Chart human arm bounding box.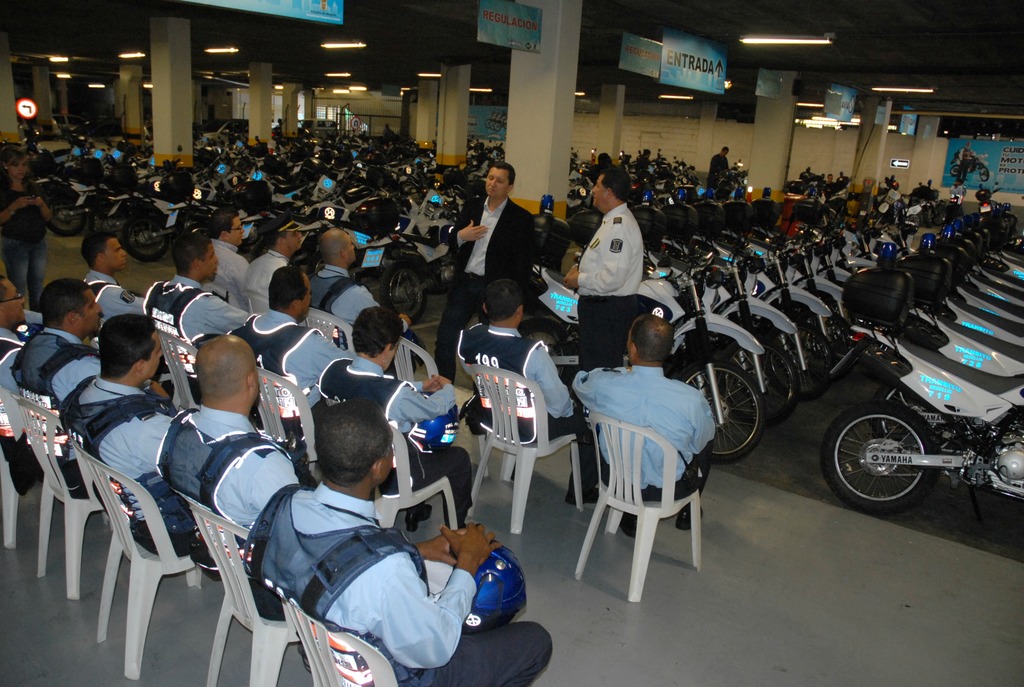
Charted: BBox(406, 368, 442, 395).
